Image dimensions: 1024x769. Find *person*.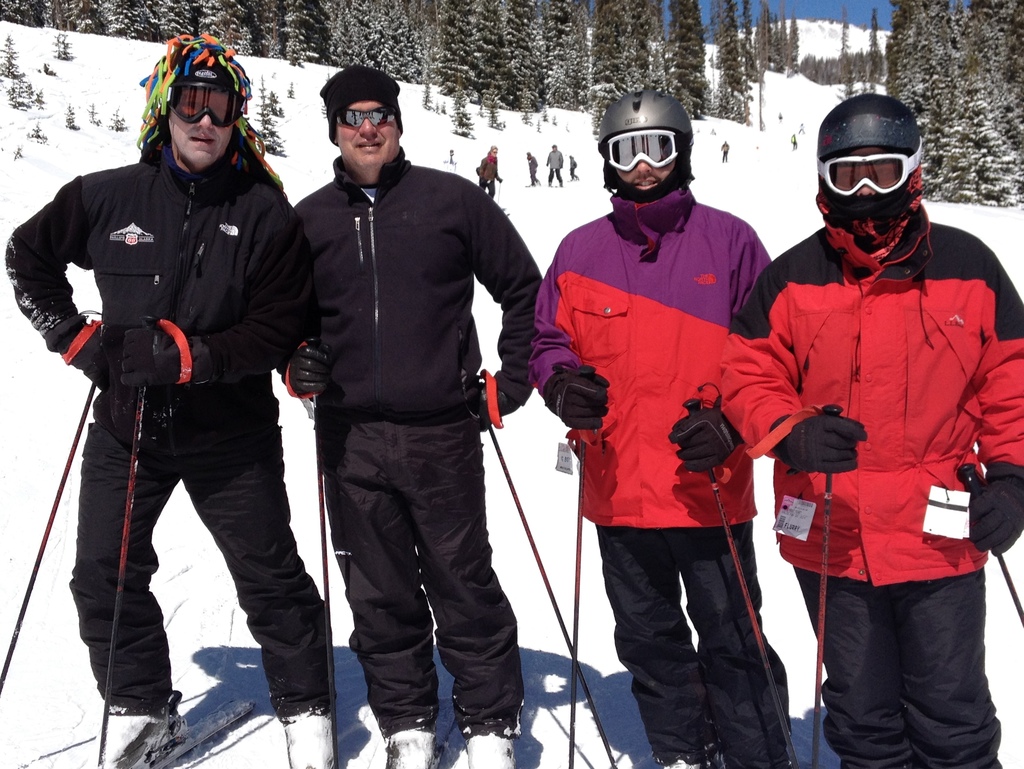
pyautogui.locateOnScreen(565, 152, 577, 180).
